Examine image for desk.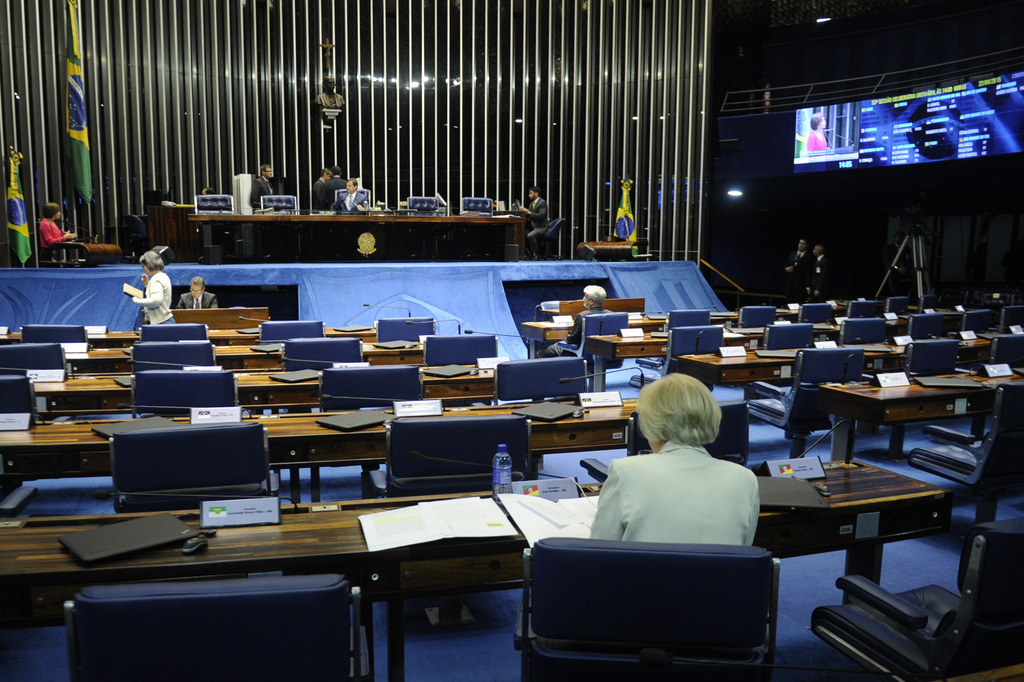
Examination result: left=0, top=454, right=952, bottom=681.
